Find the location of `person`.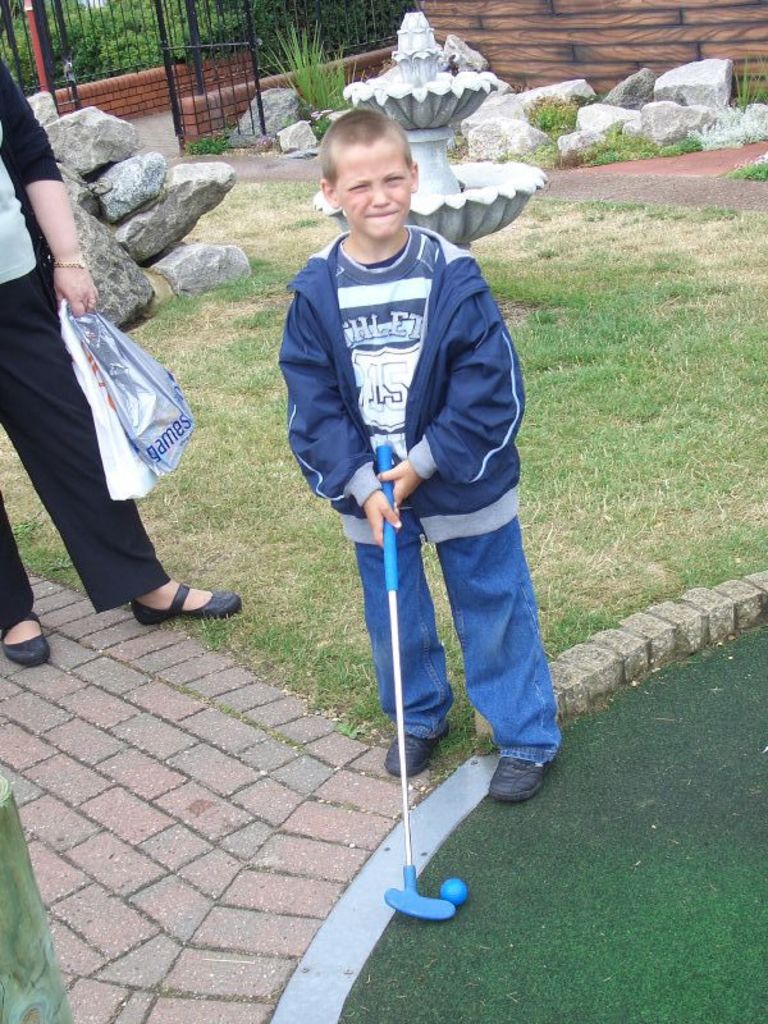
Location: {"left": 311, "top": 174, "right": 566, "bottom": 876}.
